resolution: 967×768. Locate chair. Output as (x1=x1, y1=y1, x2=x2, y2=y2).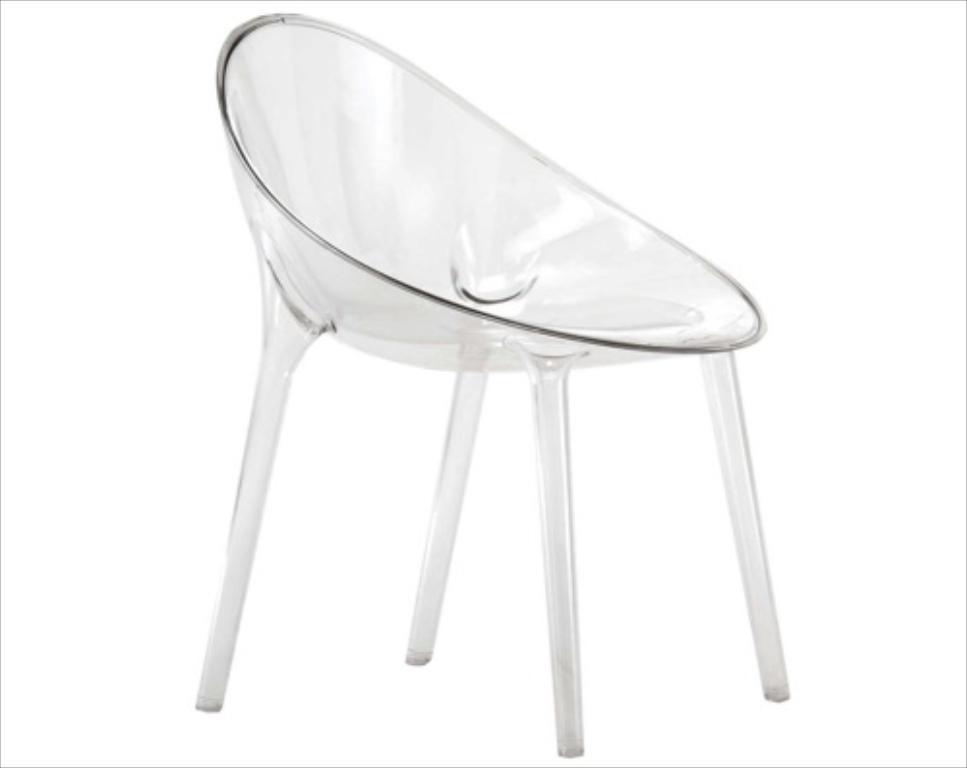
(x1=188, y1=8, x2=789, y2=758).
